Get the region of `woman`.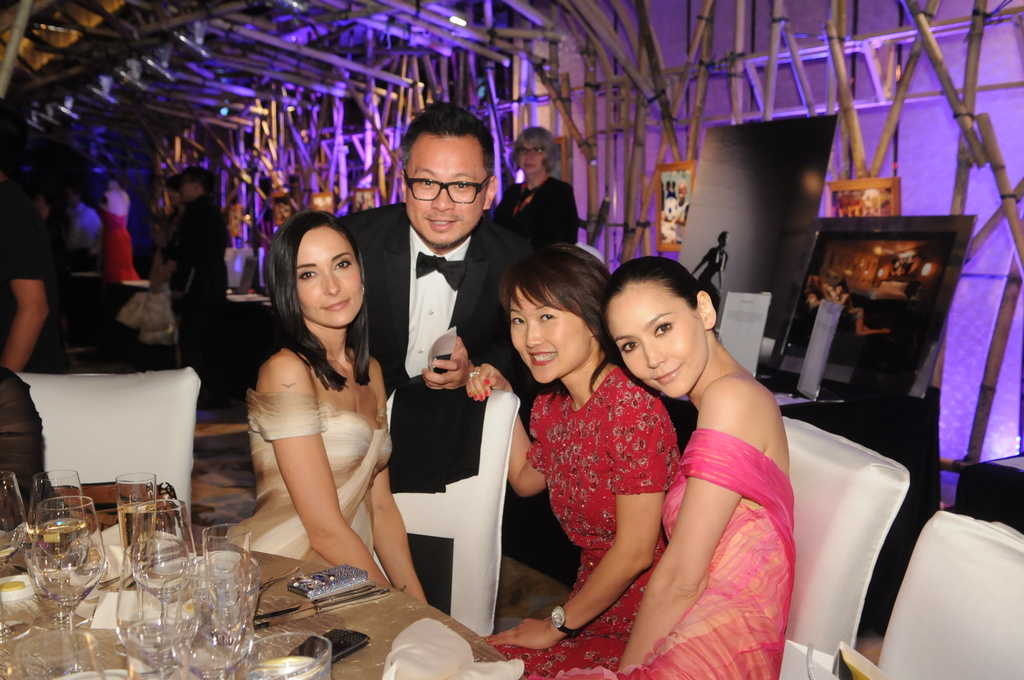
[225, 186, 415, 614].
